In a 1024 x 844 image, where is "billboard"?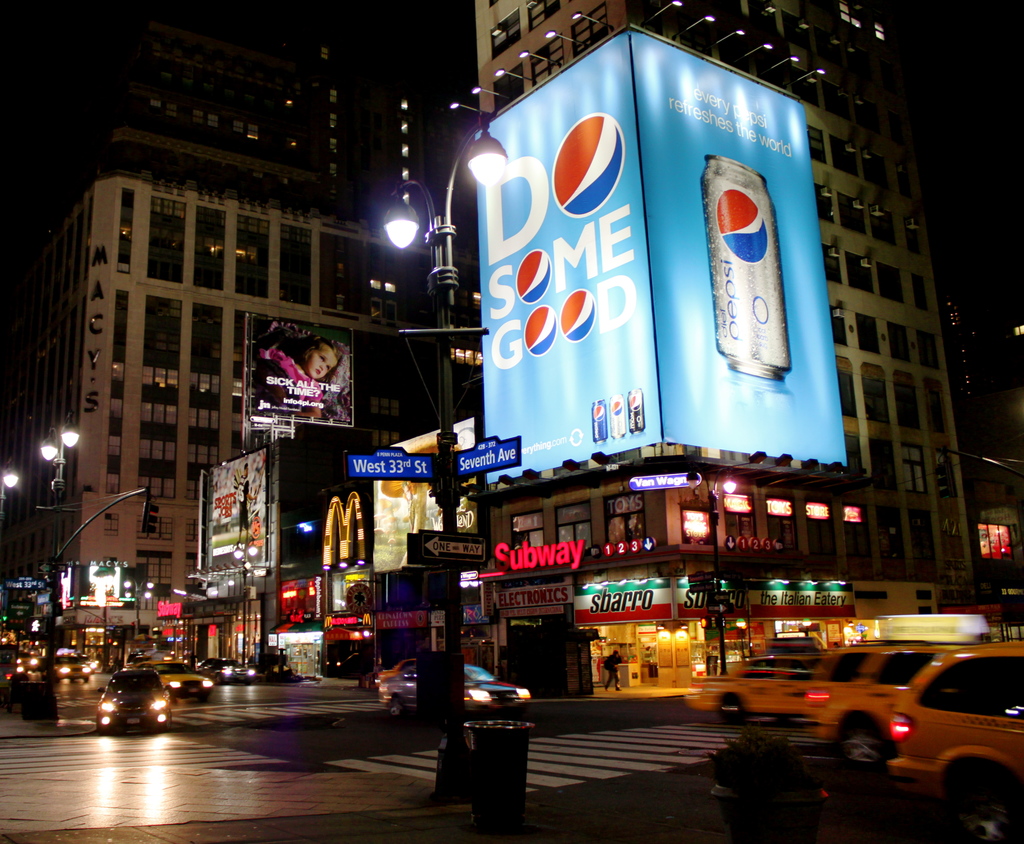
box=[273, 576, 330, 631].
